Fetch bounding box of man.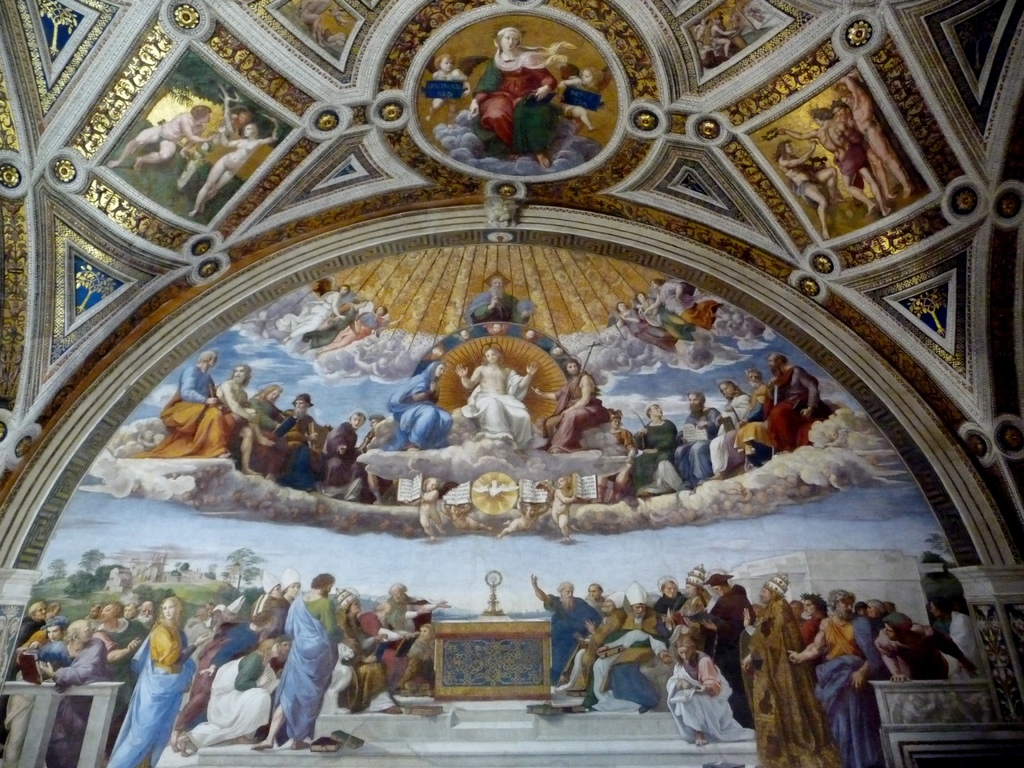
Bbox: x1=673, y1=392, x2=724, y2=486.
